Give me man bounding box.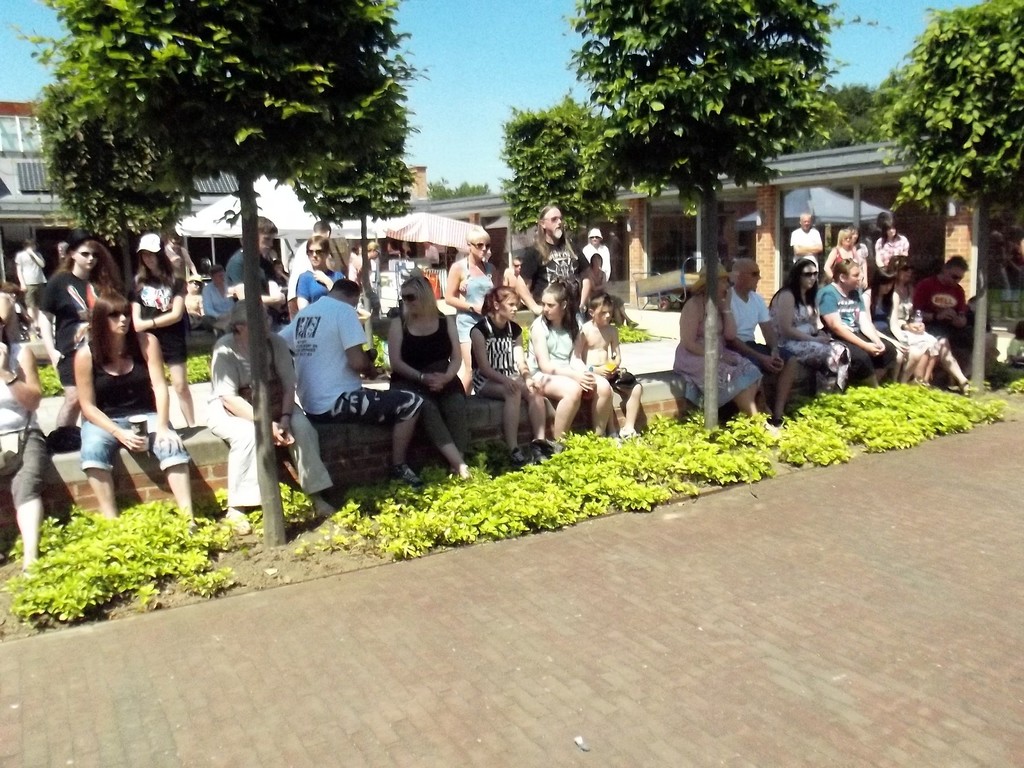
576 221 634 276.
